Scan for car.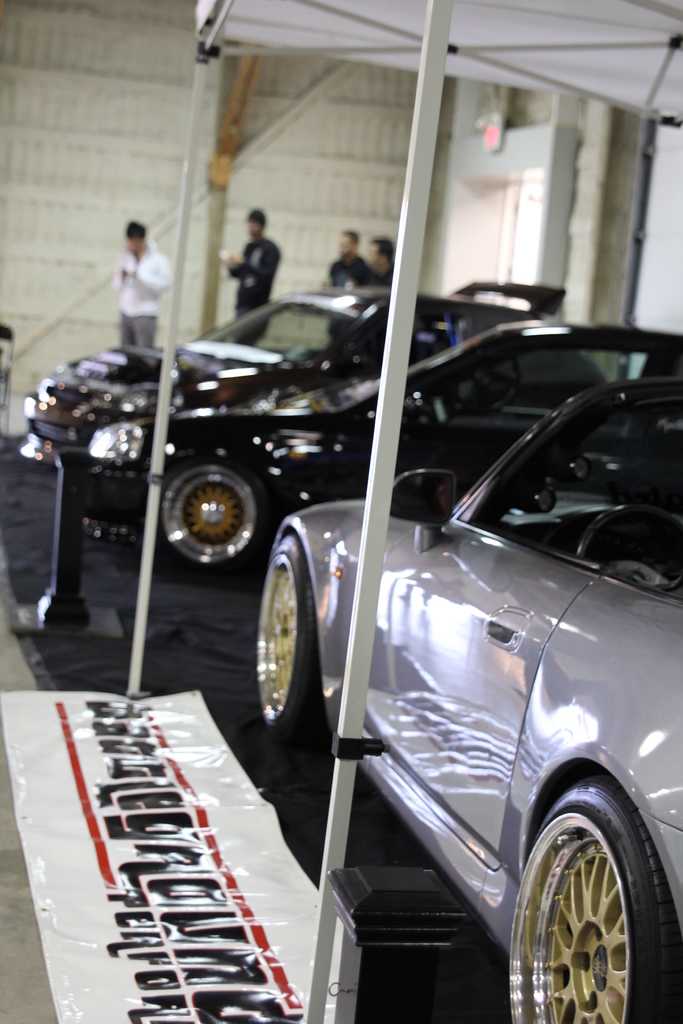
Scan result: detection(82, 319, 682, 578).
